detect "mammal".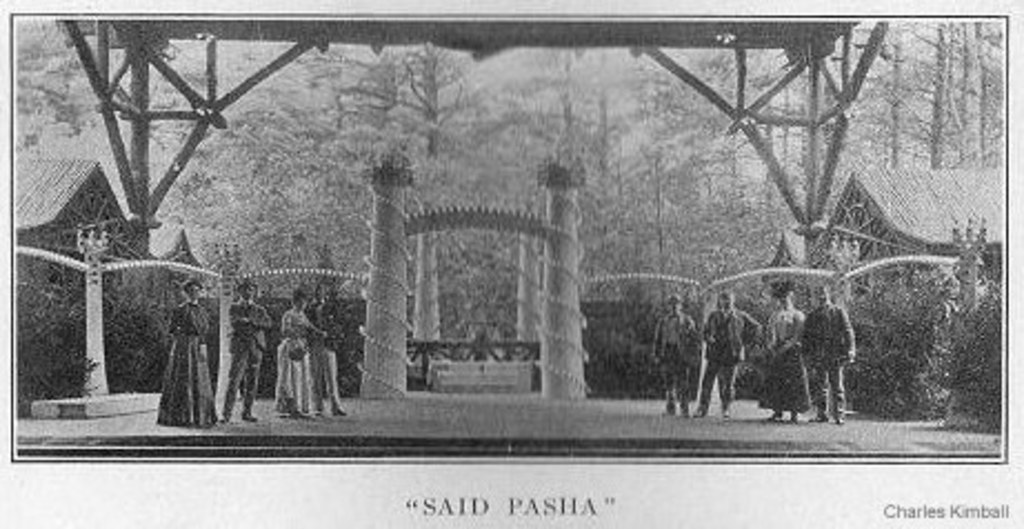
Detected at region(762, 289, 802, 418).
